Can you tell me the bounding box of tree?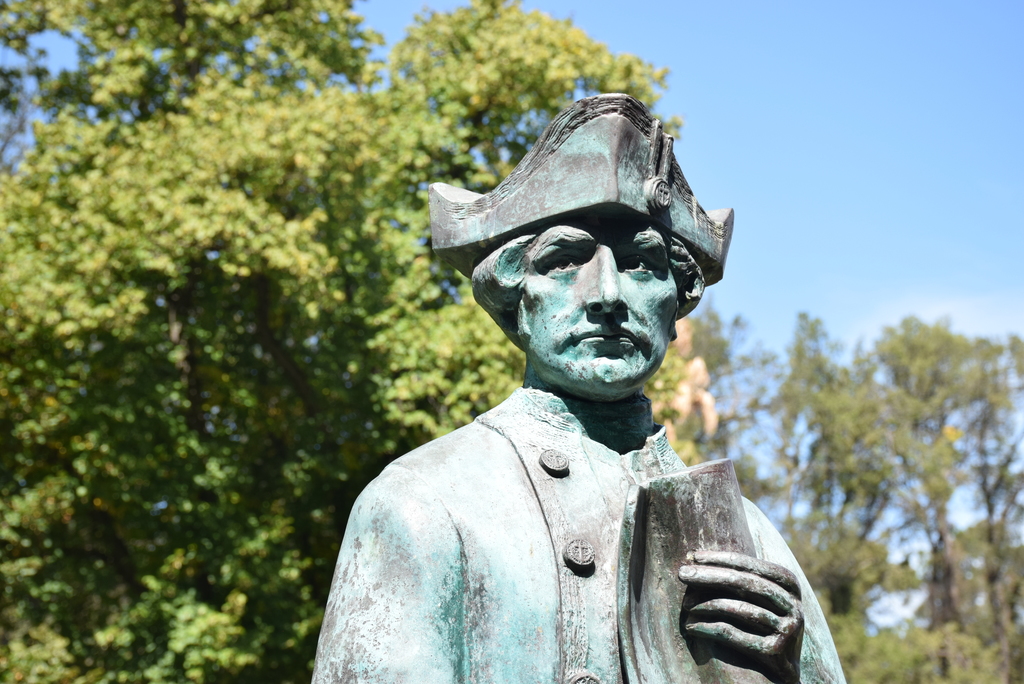
{"left": 0, "top": 0, "right": 736, "bottom": 683}.
